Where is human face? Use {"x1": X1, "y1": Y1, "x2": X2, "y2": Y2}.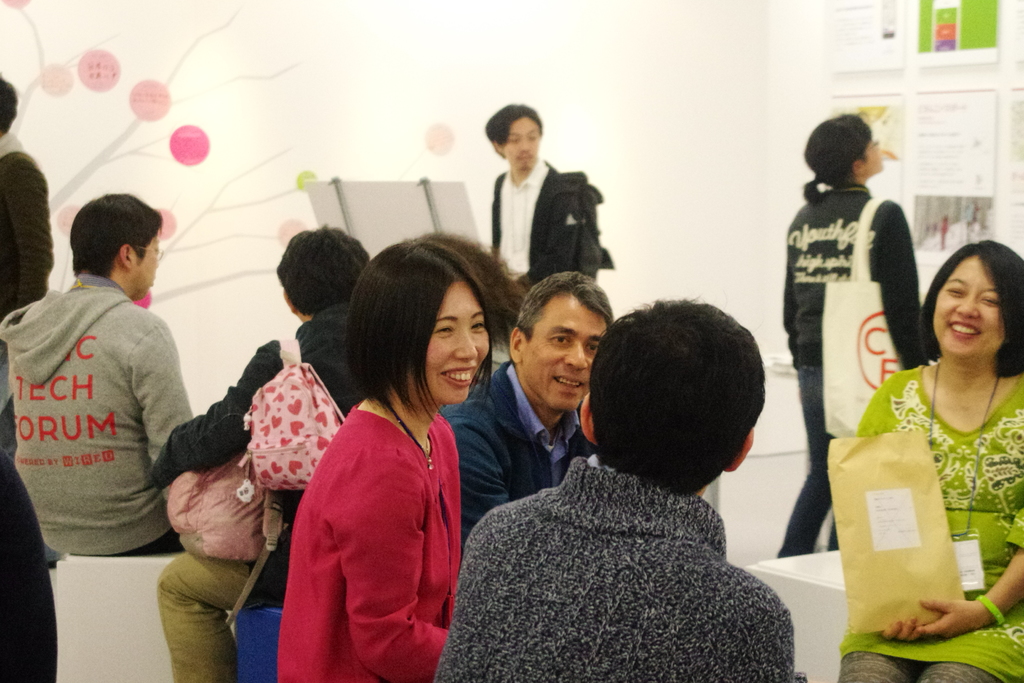
{"x1": 502, "y1": 117, "x2": 538, "y2": 165}.
